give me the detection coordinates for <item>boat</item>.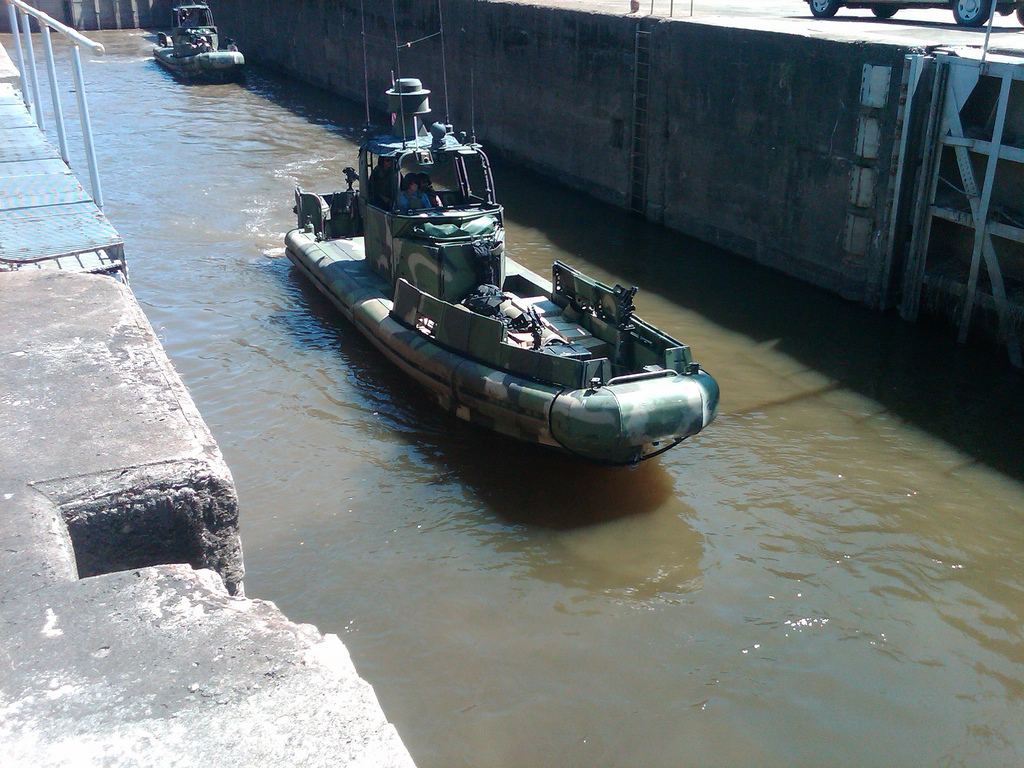
region(151, 0, 242, 82).
